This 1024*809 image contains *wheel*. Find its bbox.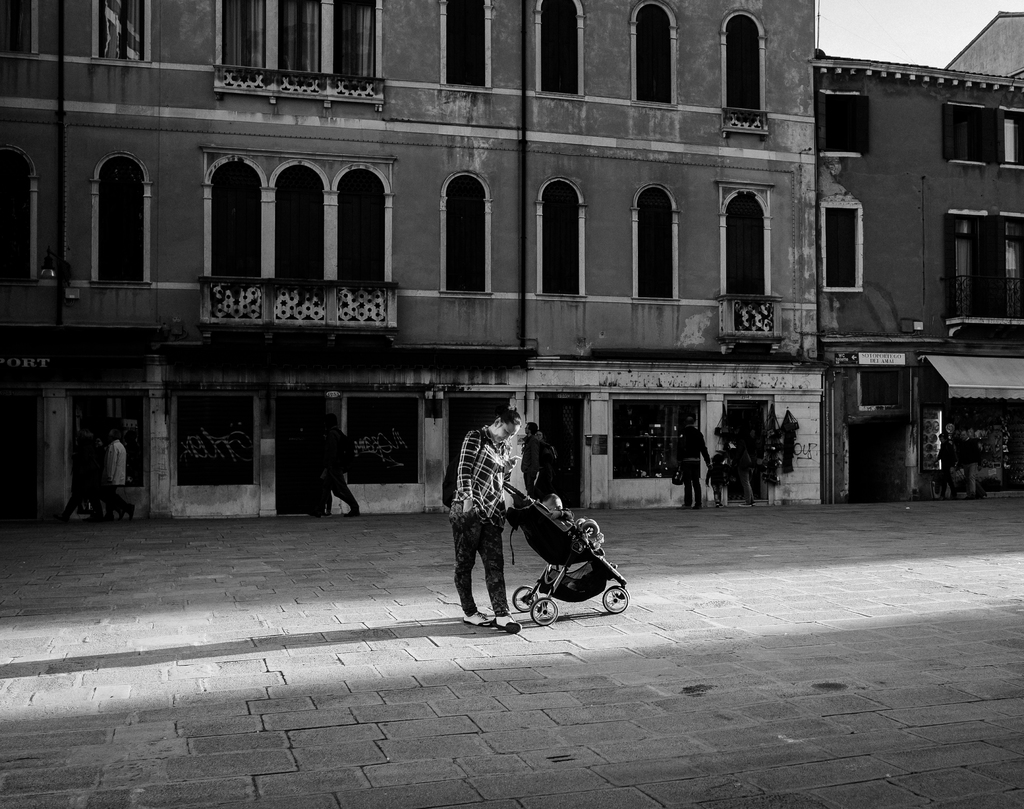
detection(511, 588, 537, 613).
